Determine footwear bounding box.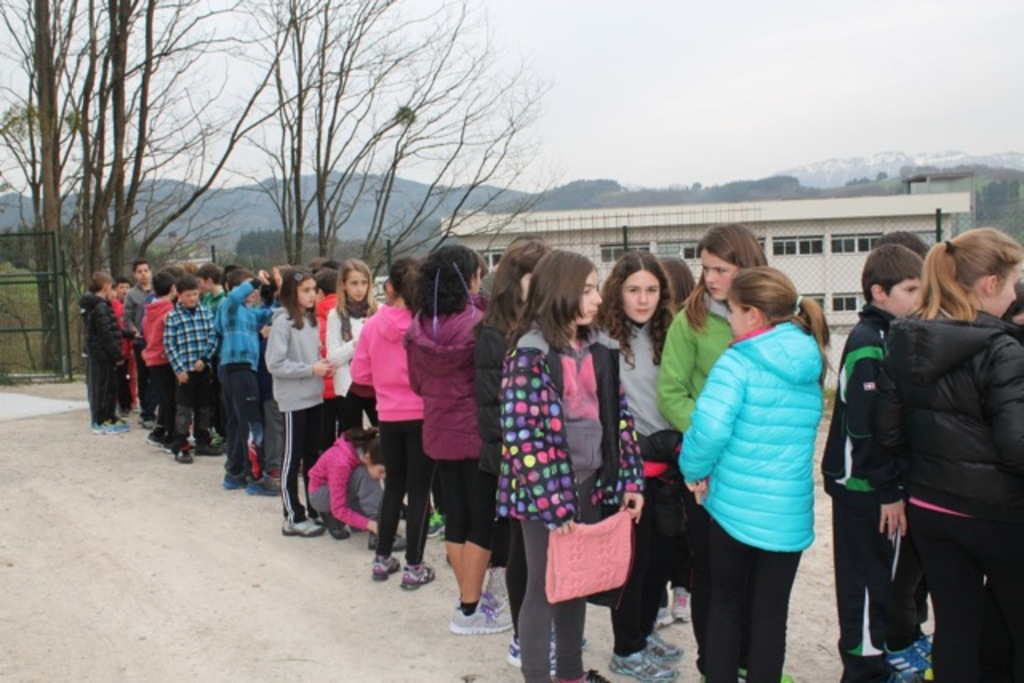
Determined: [left=509, top=635, right=557, bottom=670].
